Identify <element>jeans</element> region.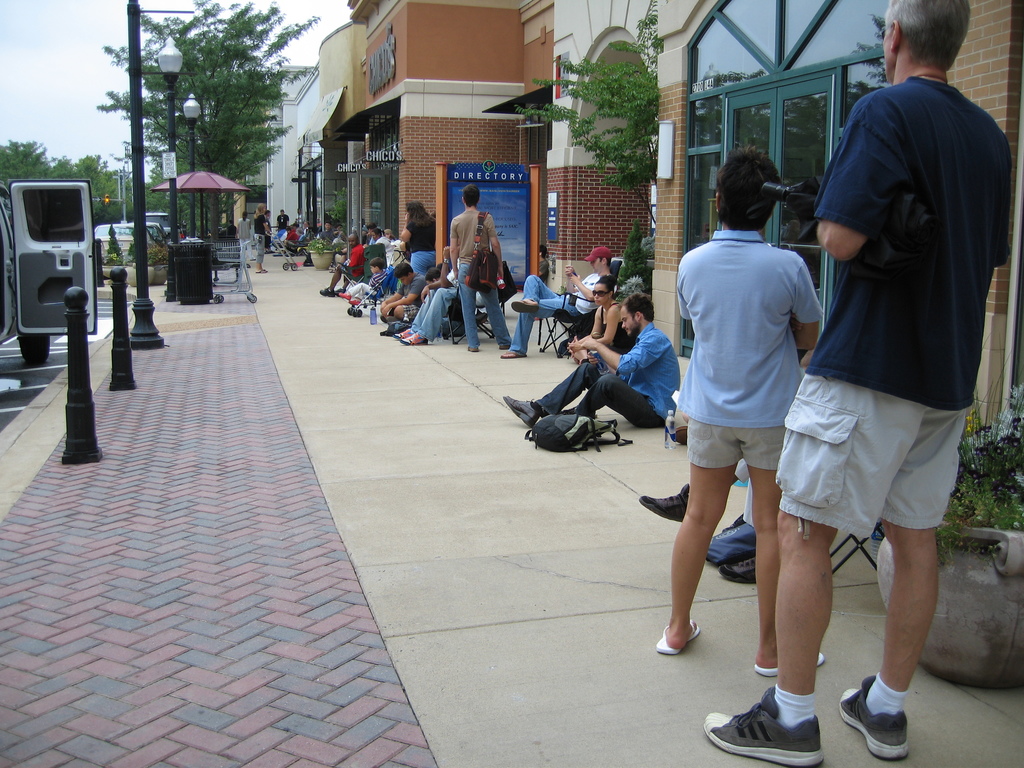
Region: crop(449, 264, 515, 350).
